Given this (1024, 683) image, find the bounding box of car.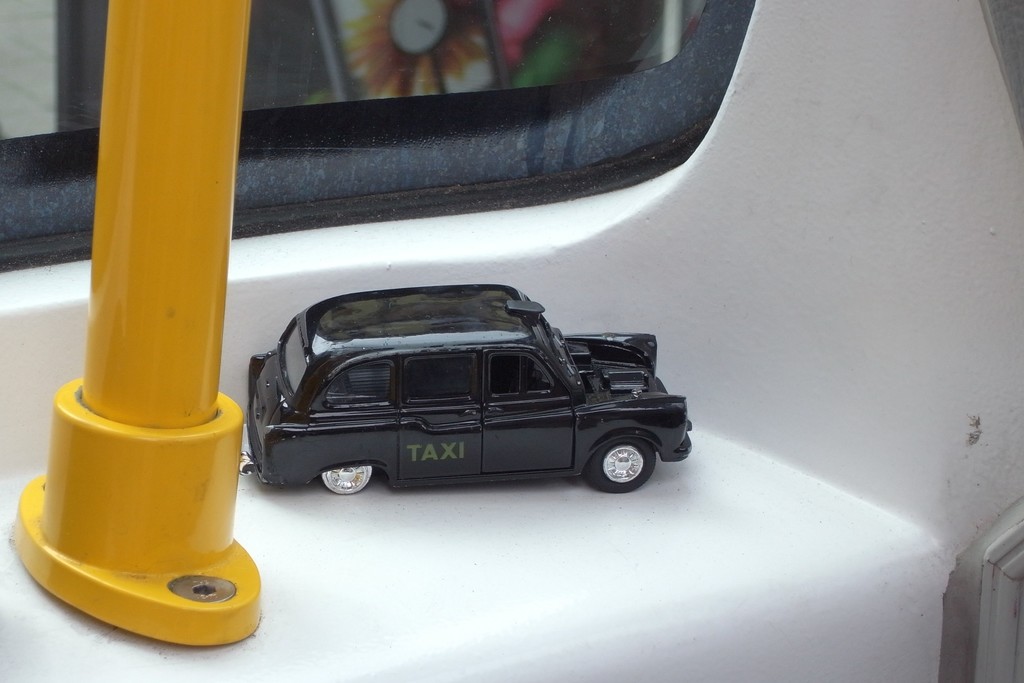
[x1=232, y1=278, x2=692, y2=493].
